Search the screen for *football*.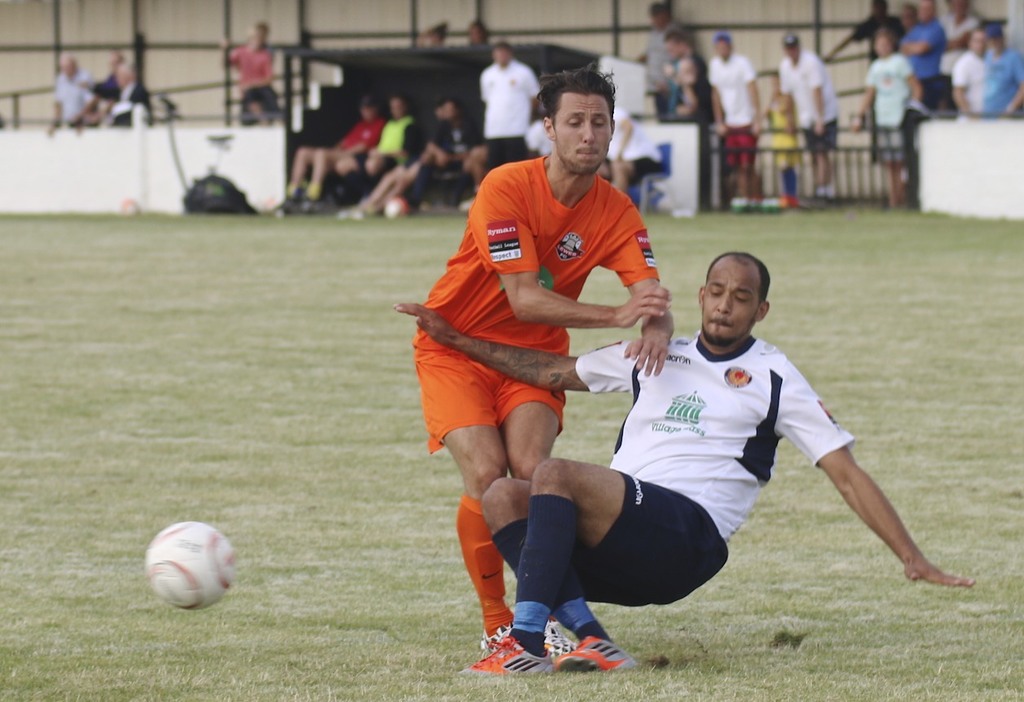
Found at (left=139, top=516, right=235, bottom=608).
